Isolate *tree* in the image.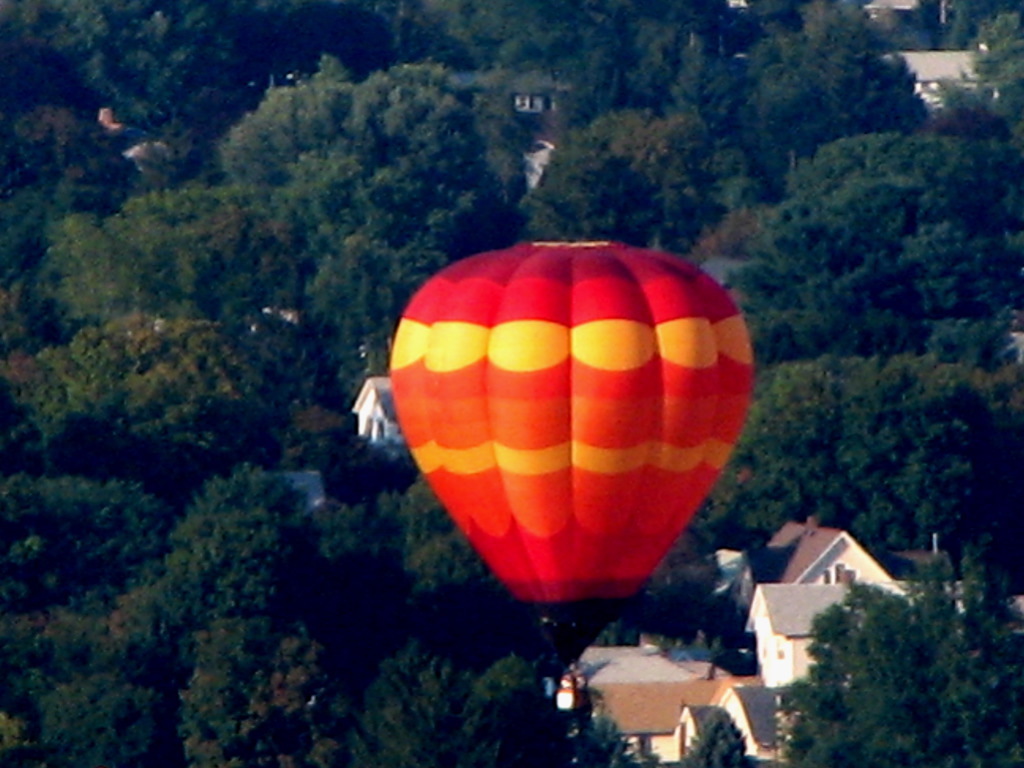
Isolated region: rect(309, 638, 569, 767).
